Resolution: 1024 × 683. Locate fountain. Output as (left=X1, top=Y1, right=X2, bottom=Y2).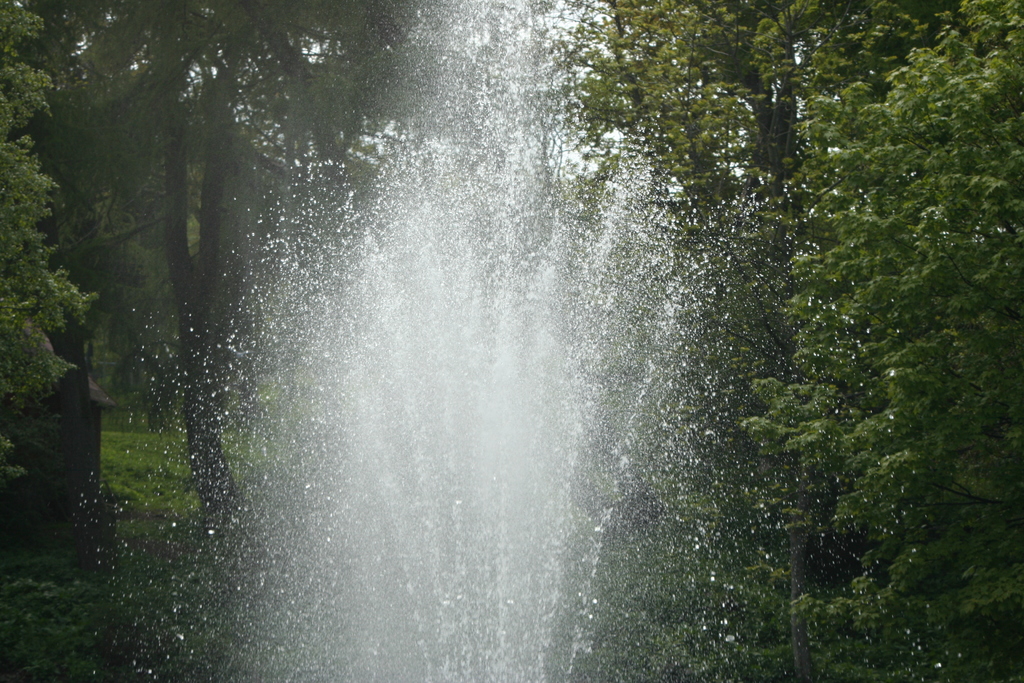
(left=72, top=0, right=980, bottom=682).
